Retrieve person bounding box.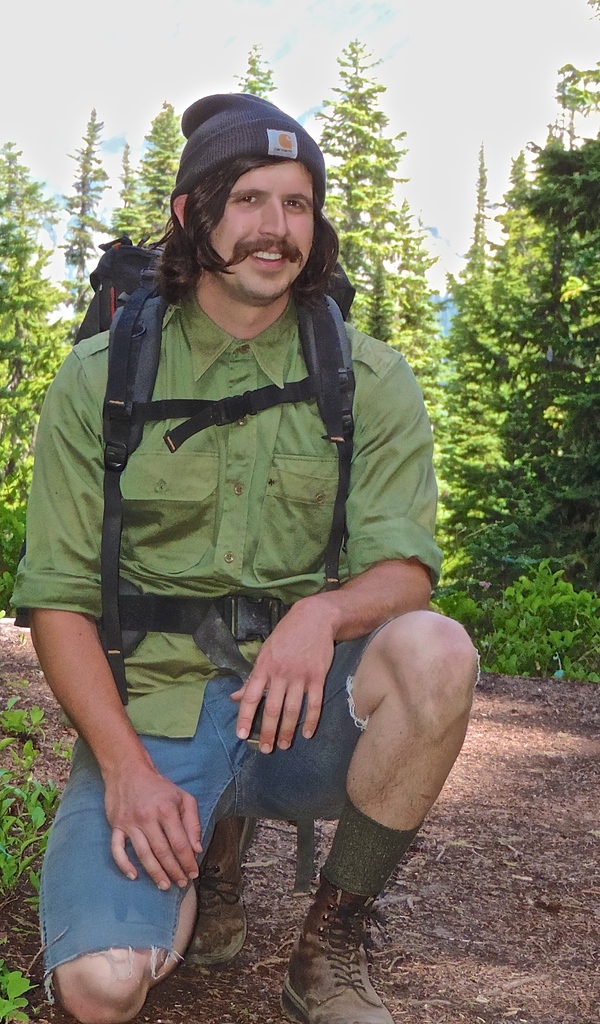
Bounding box: Rect(35, 85, 468, 966).
